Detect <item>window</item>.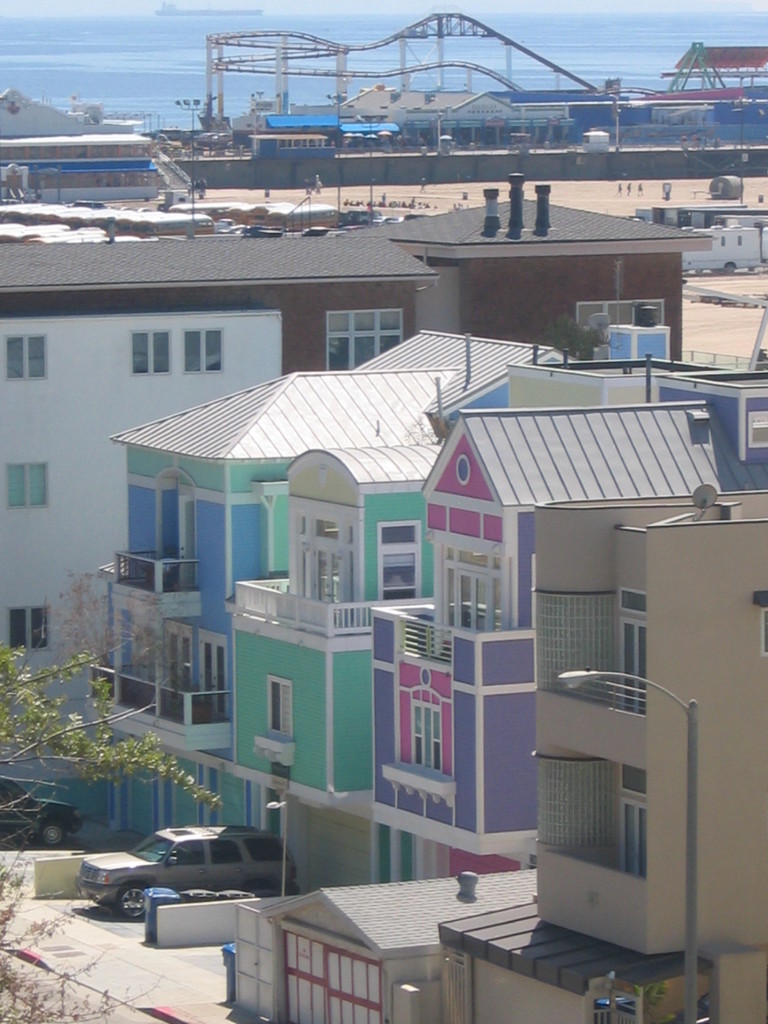
Detected at 152, 326, 172, 371.
